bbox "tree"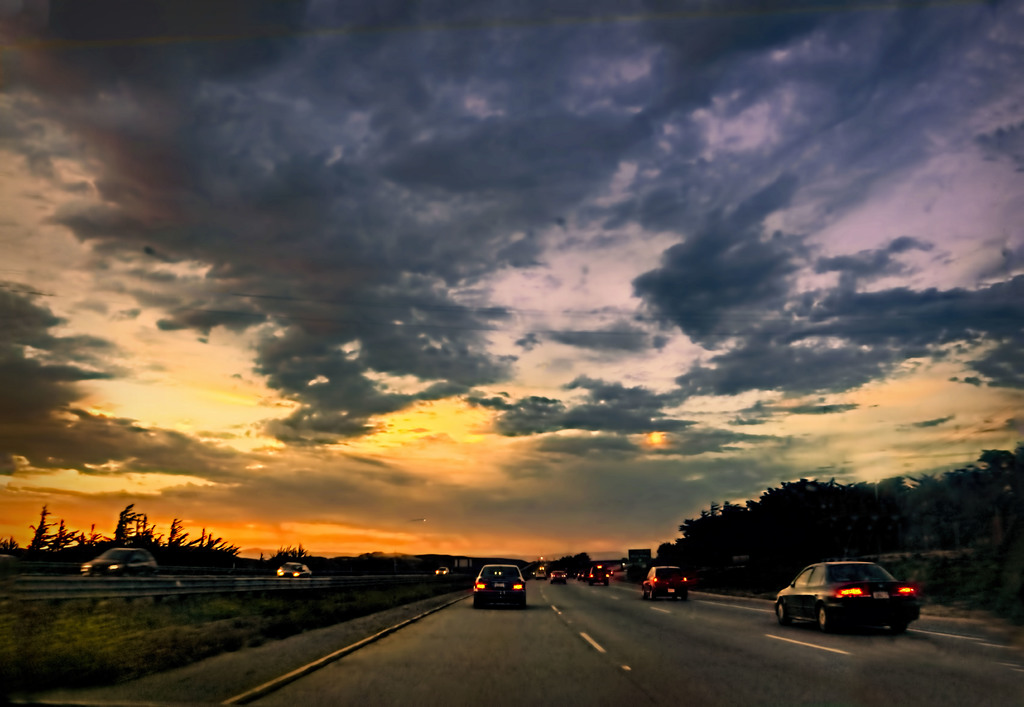
271:538:308:562
